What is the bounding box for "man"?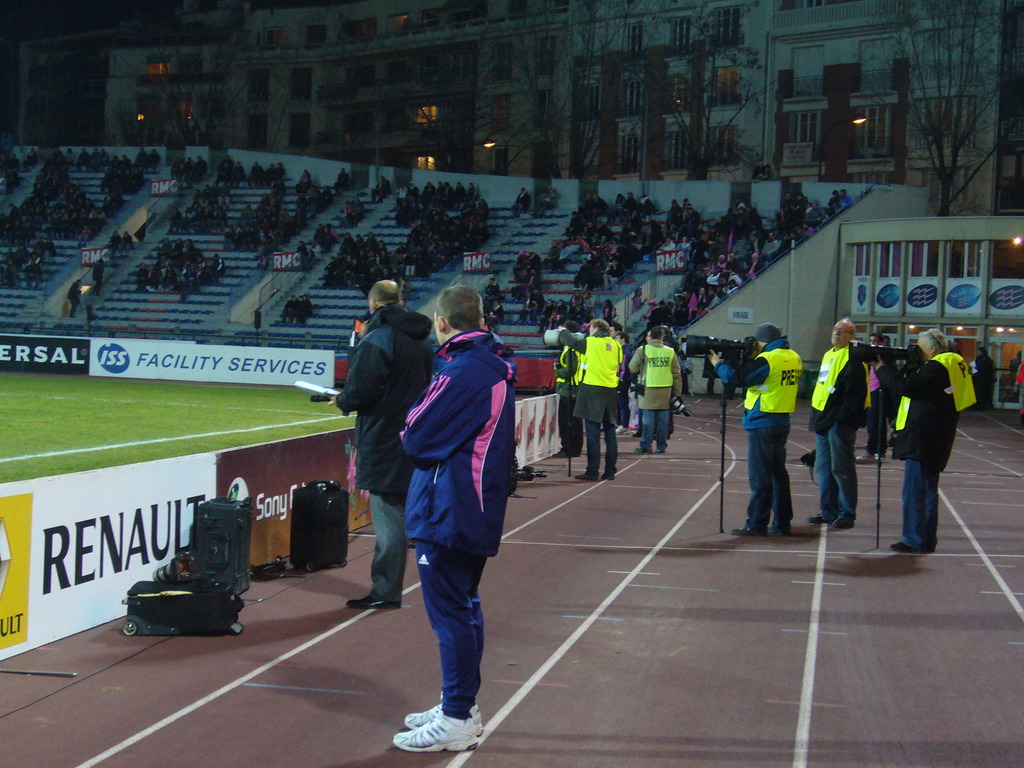
Rect(973, 347, 1001, 408).
